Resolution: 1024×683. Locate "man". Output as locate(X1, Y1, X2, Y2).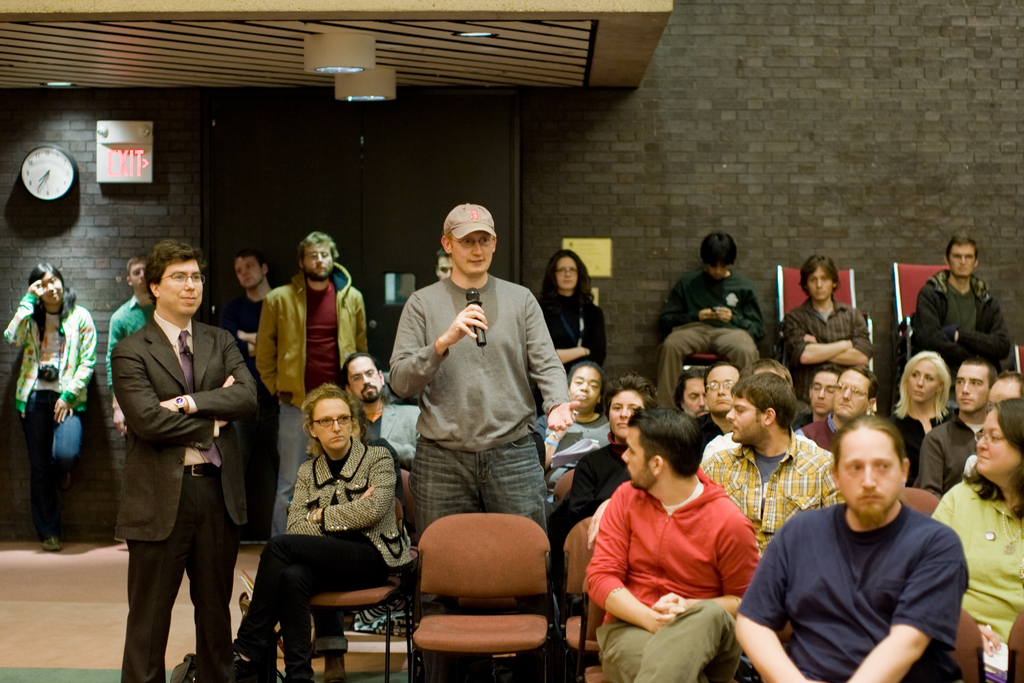
locate(381, 202, 573, 620).
